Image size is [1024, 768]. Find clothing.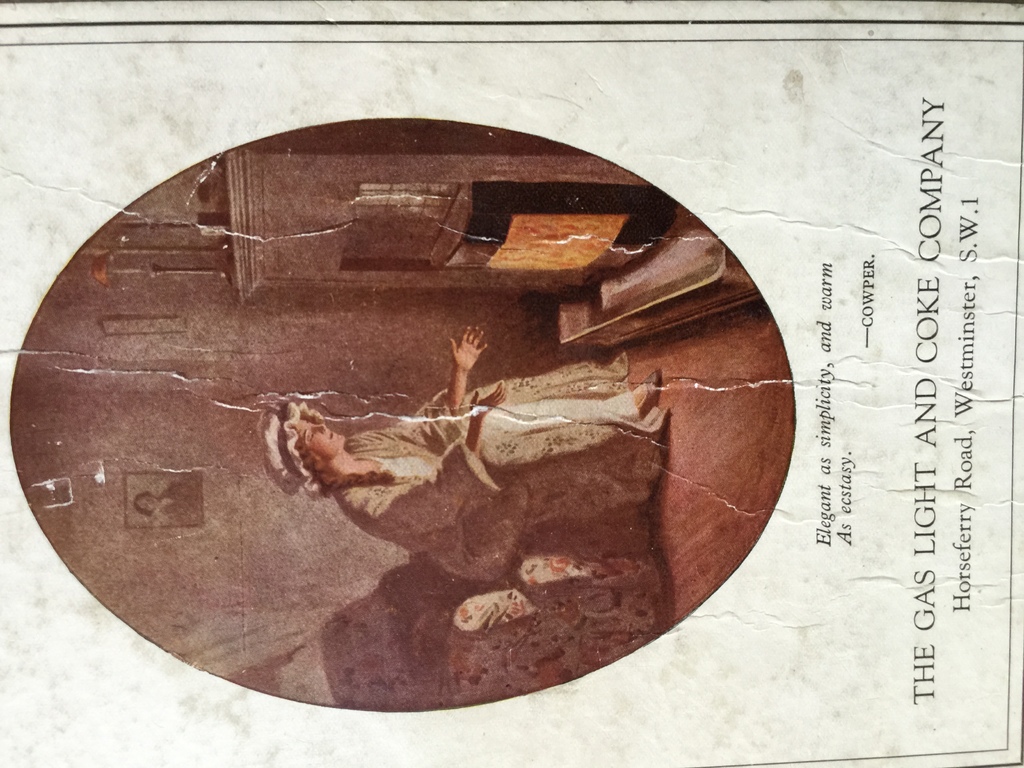
{"left": 330, "top": 353, "right": 676, "bottom": 587}.
